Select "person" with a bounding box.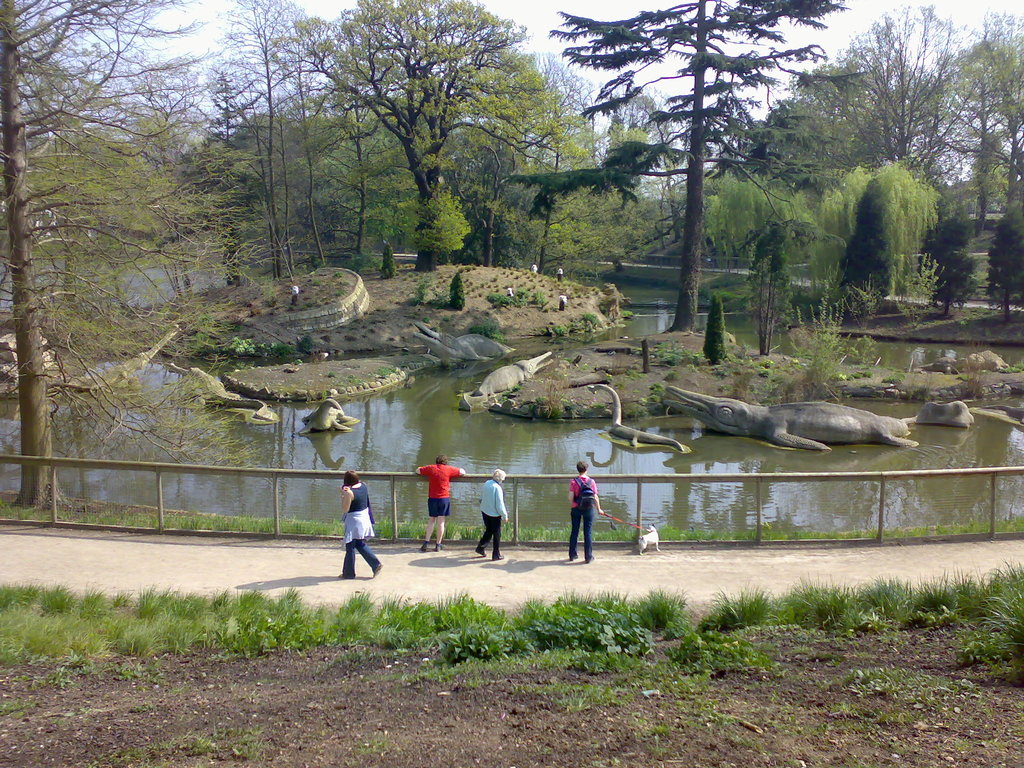
(left=473, top=468, right=509, bottom=558).
